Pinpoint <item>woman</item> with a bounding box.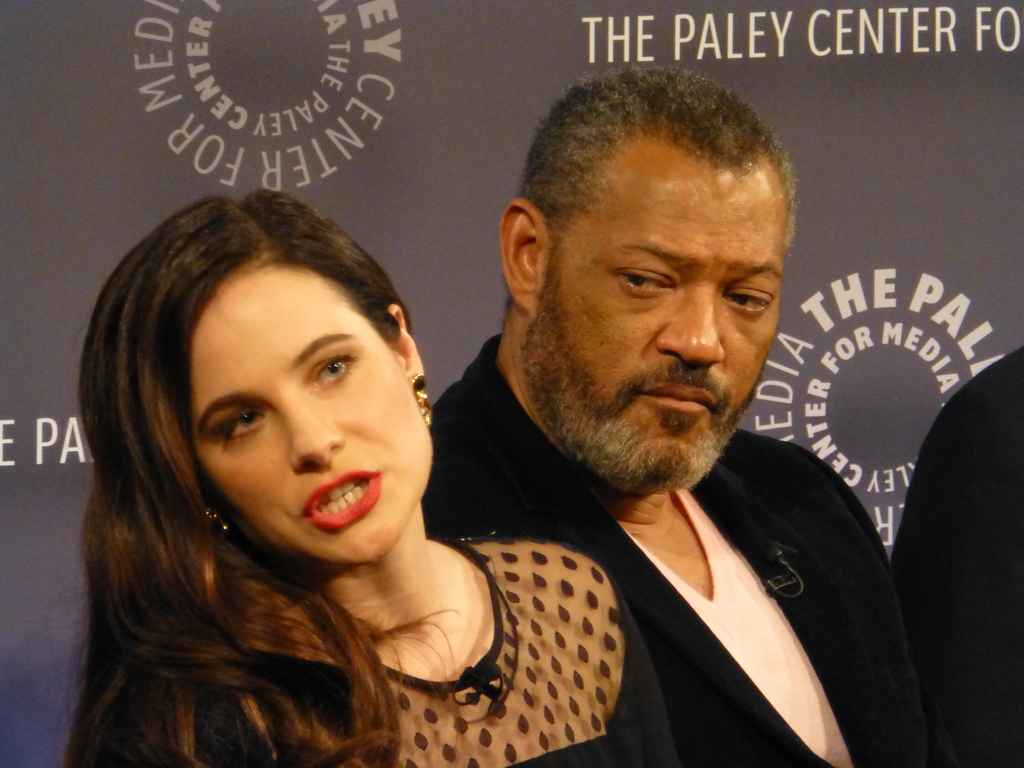
[left=45, top=152, right=595, bottom=759].
